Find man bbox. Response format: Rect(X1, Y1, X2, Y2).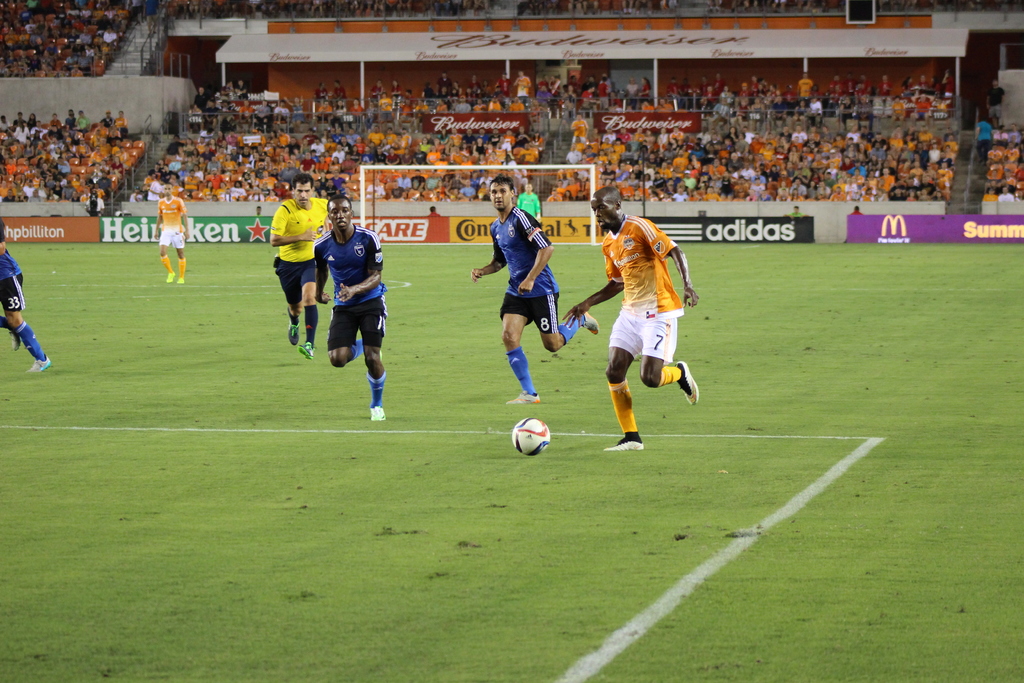
Rect(0, 217, 51, 369).
